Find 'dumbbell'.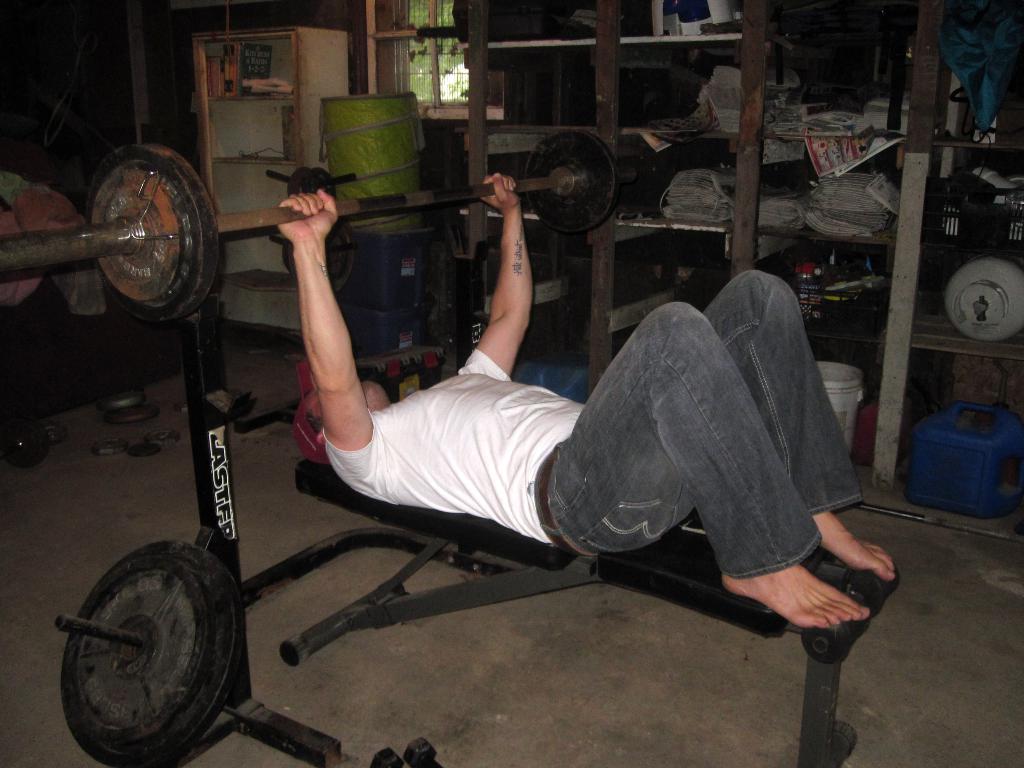
{"left": 402, "top": 740, "right": 445, "bottom": 767}.
